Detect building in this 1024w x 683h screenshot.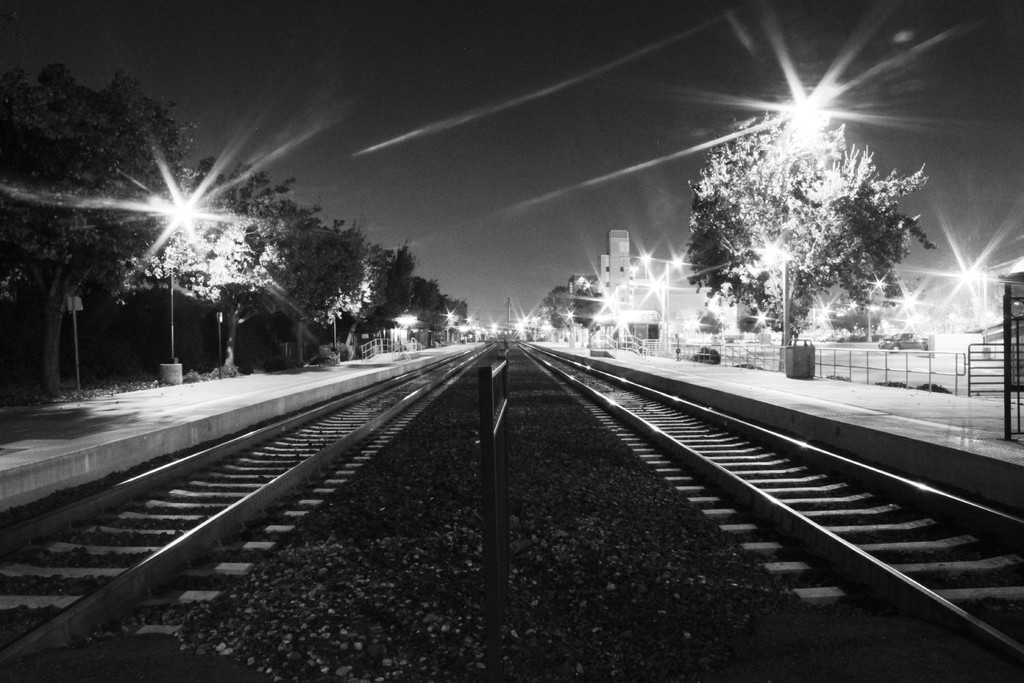
Detection: <region>543, 273, 660, 328</region>.
